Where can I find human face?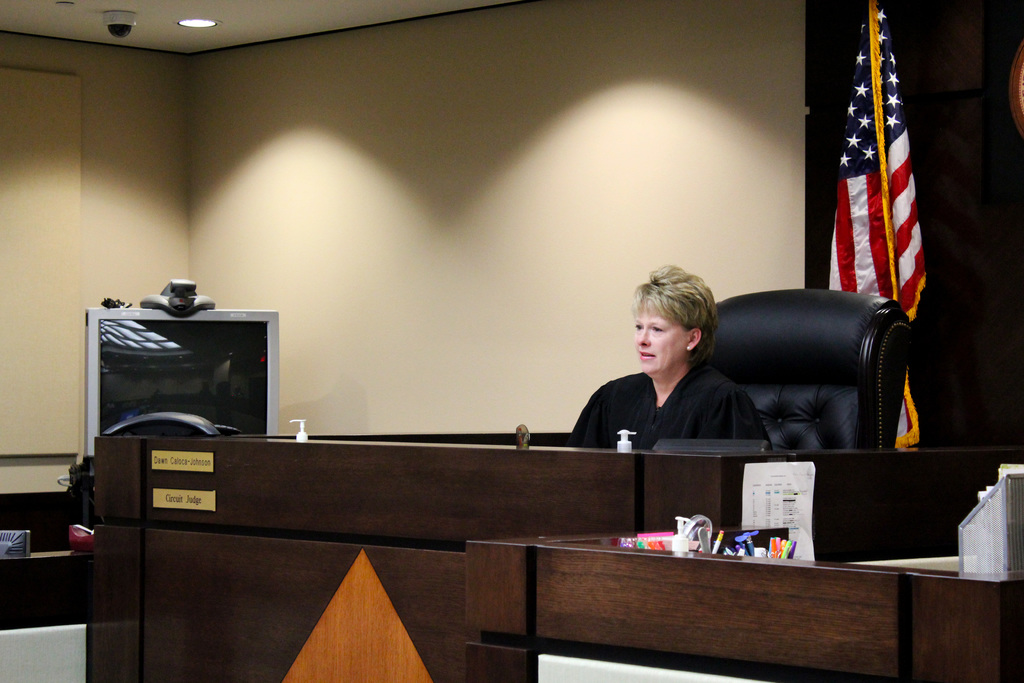
You can find it at select_region(630, 293, 692, 370).
